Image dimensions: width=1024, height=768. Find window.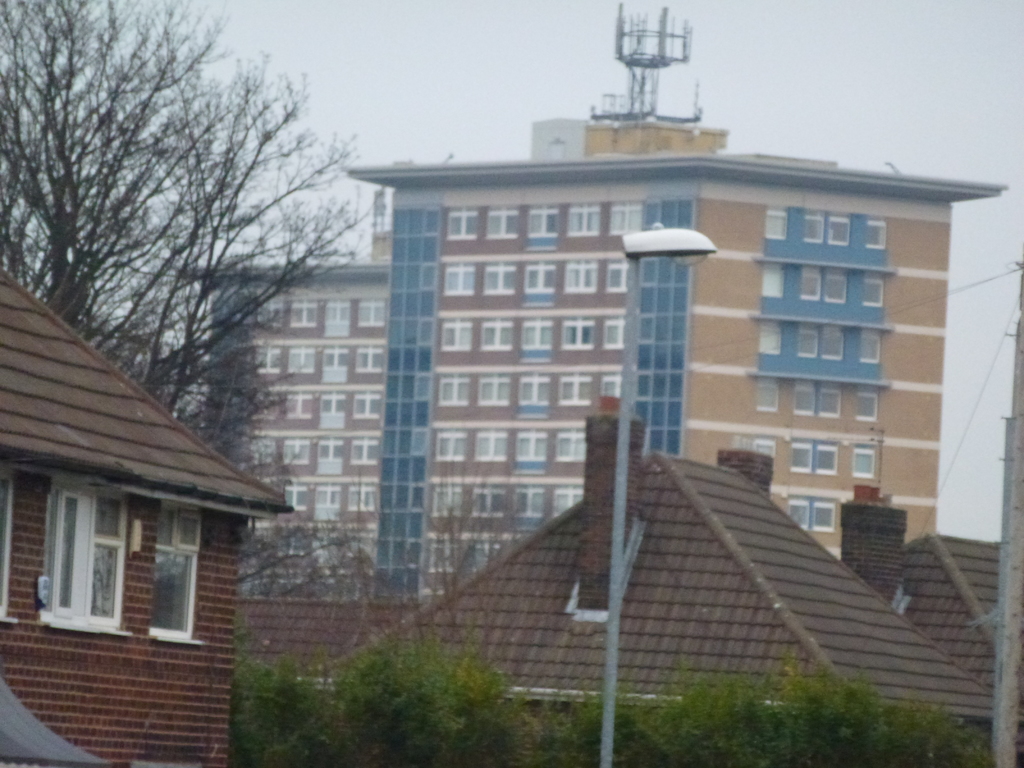
(left=358, top=303, right=382, bottom=326).
